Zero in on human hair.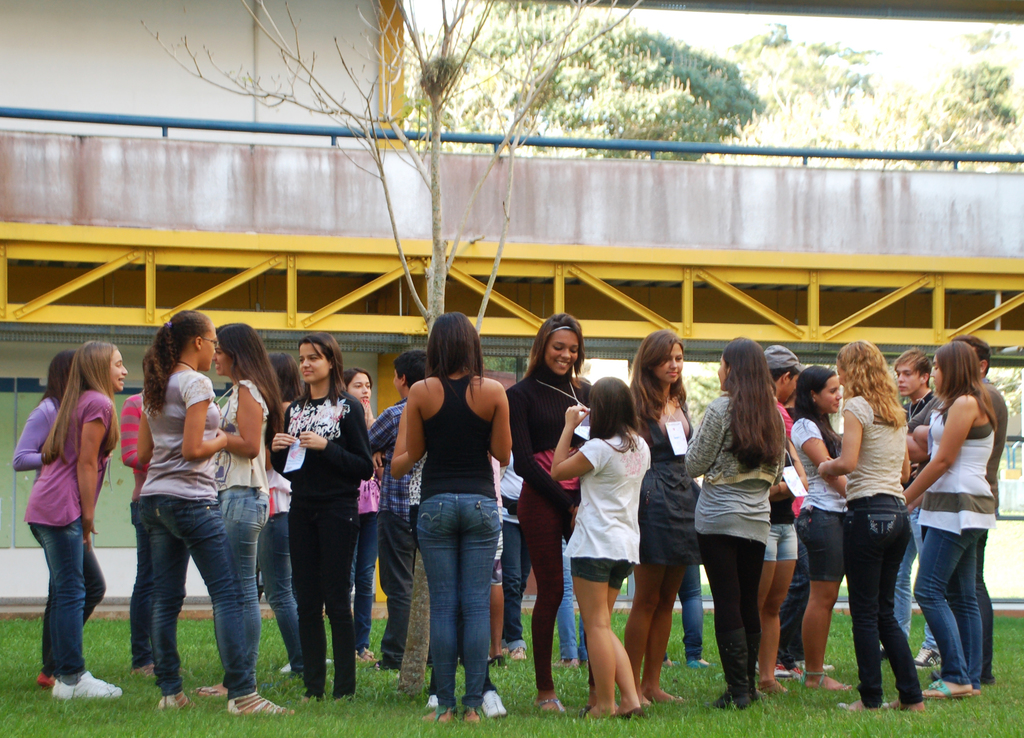
Zeroed in: (x1=769, y1=364, x2=796, y2=385).
